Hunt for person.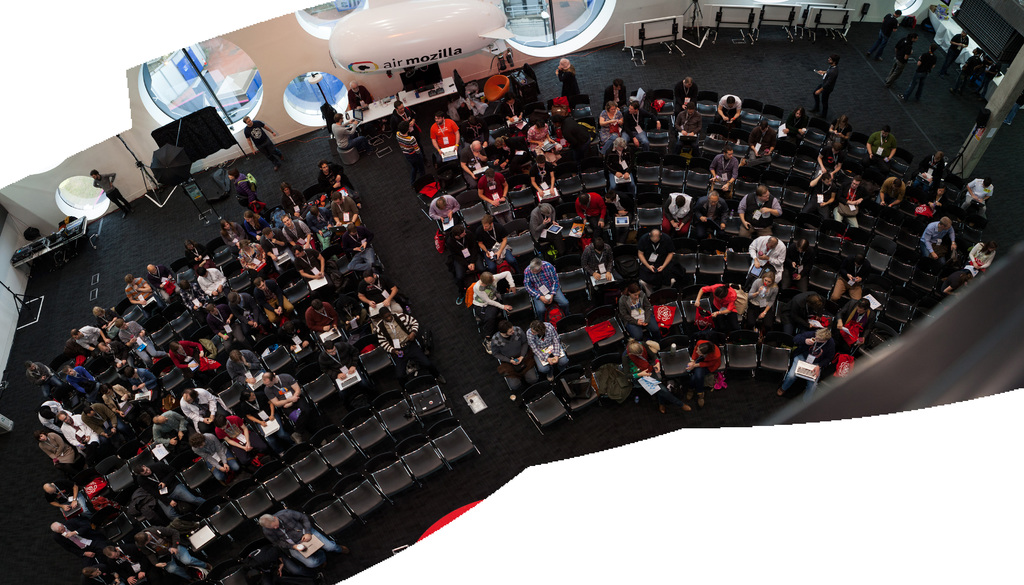
Hunted down at pyautogui.locateOnScreen(621, 341, 690, 413).
